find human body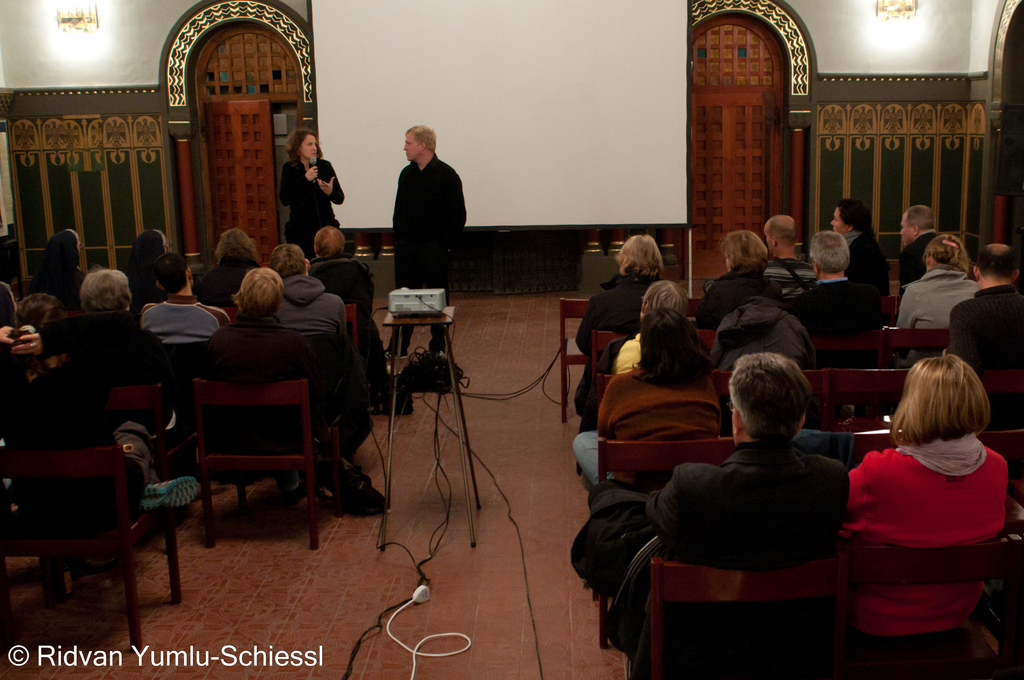
[left=581, top=245, right=671, bottom=320]
